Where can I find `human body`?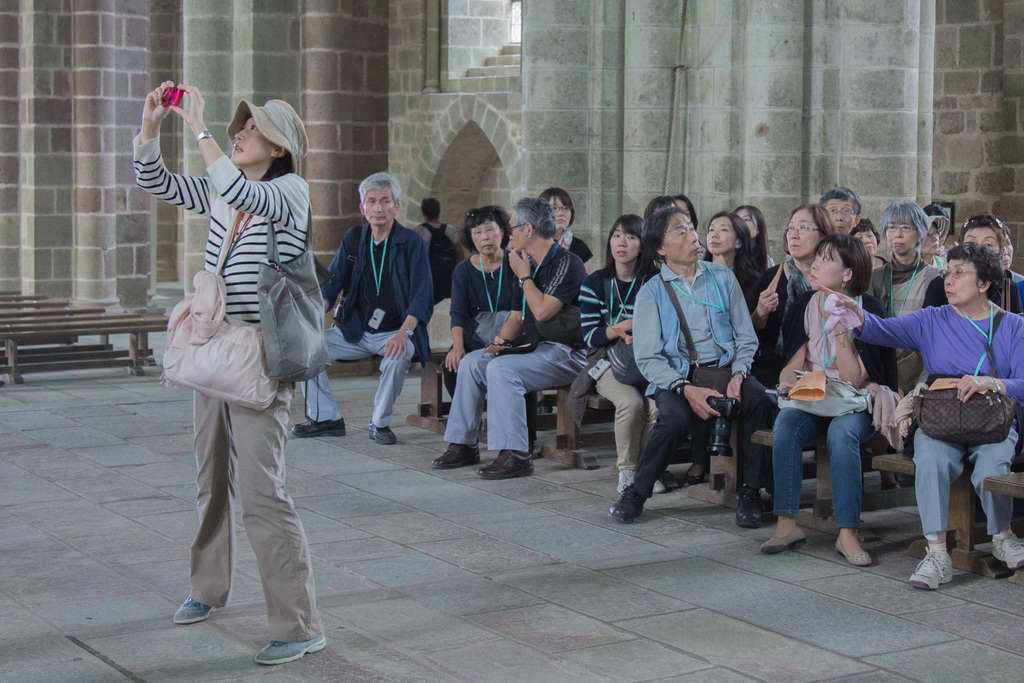
You can find it at [444,253,524,403].
